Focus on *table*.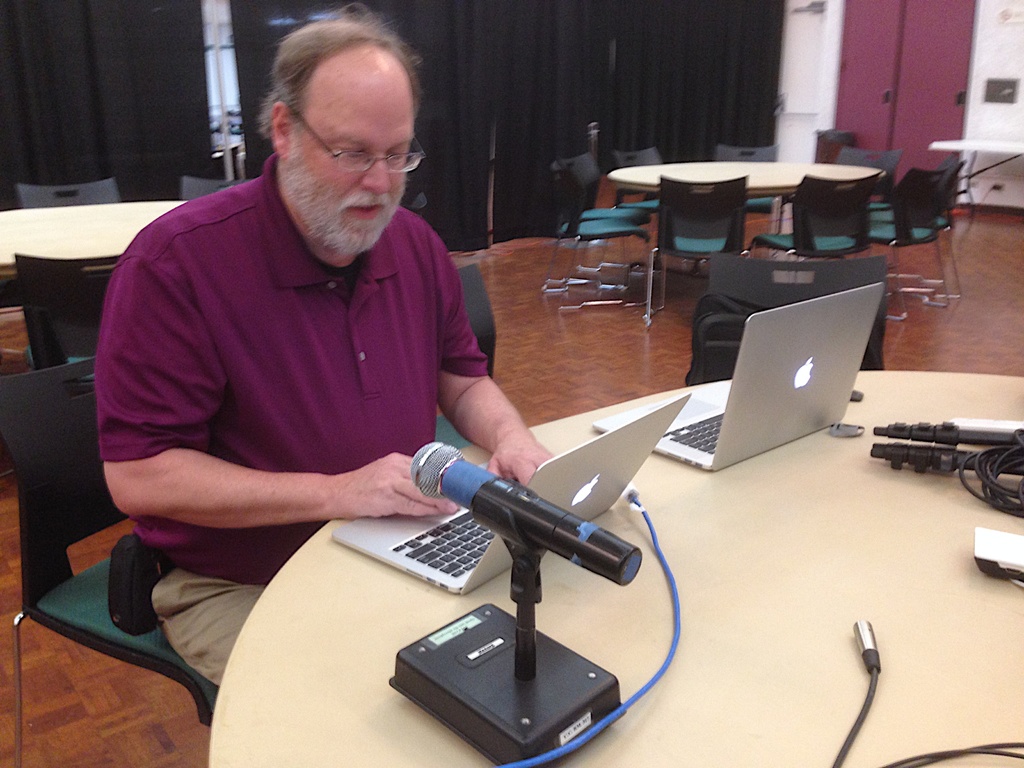
Focused at rect(605, 159, 888, 279).
